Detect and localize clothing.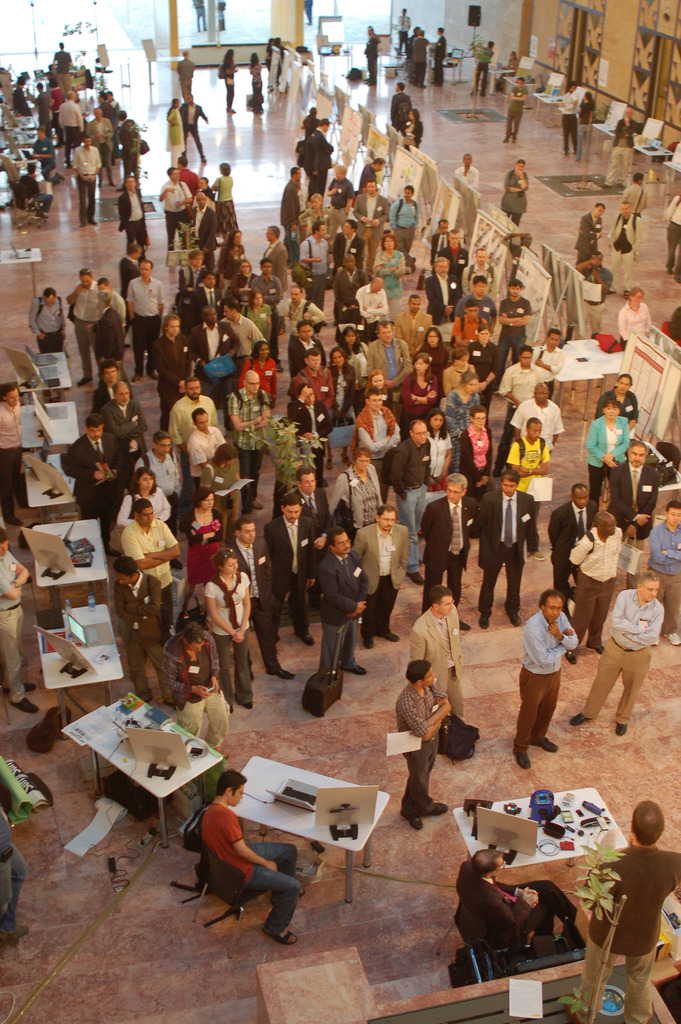
Localized at detection(534, 346, 557, 378).
